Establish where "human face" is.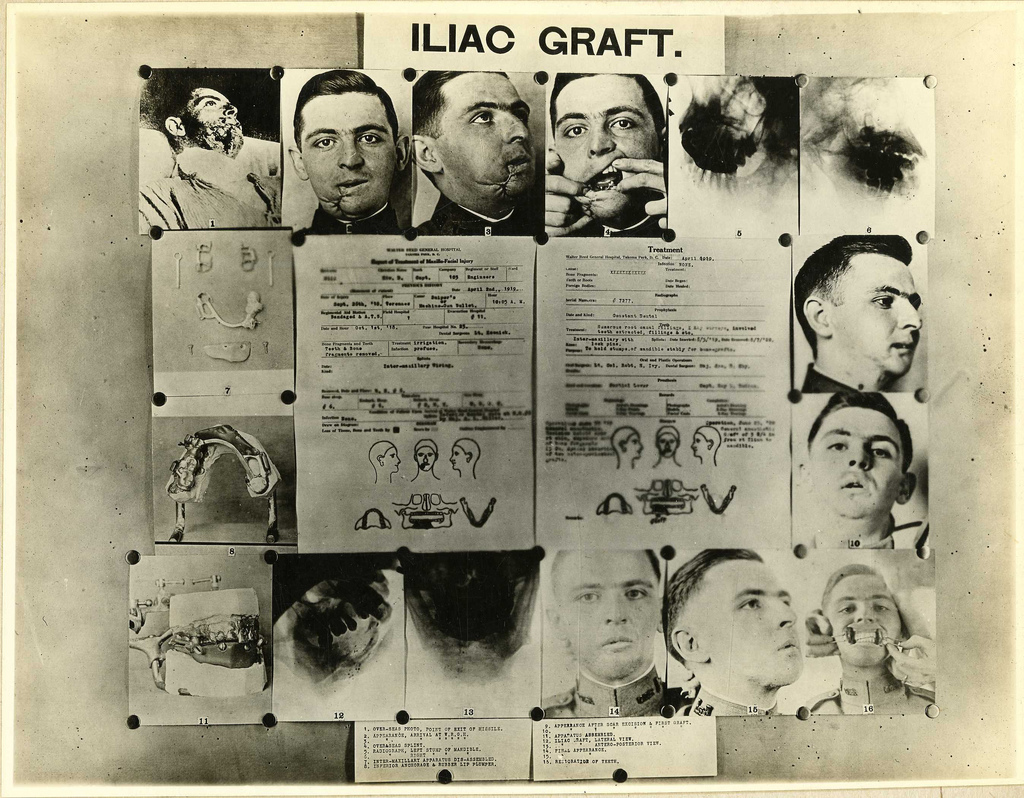
Established at region(300, 92, 399, 223).
